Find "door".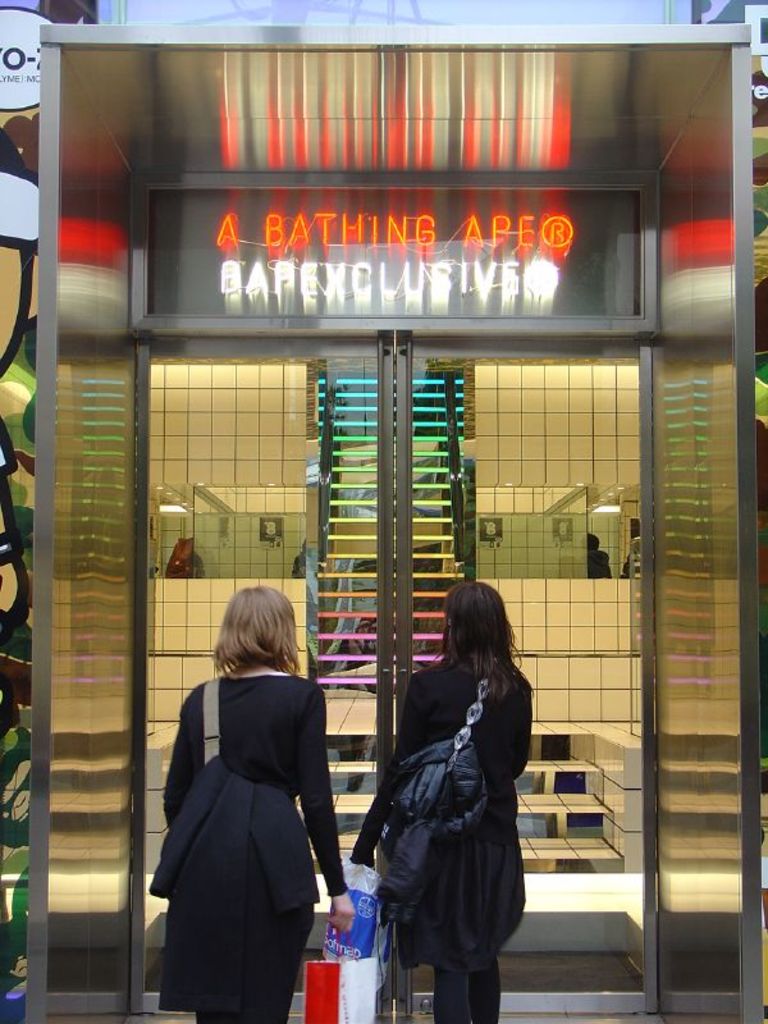
l=398, t=337, r=663, b=1015.
